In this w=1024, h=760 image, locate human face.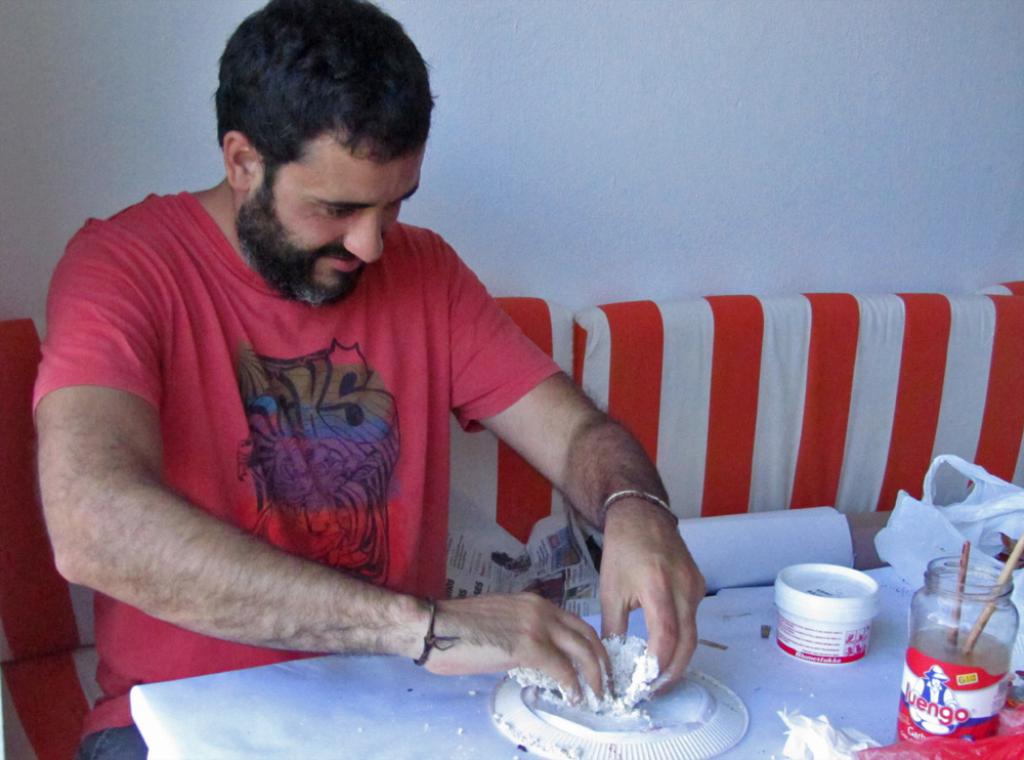
Bounding box: pyautogui.locateOnScreen(251, 133, 421, 304).
